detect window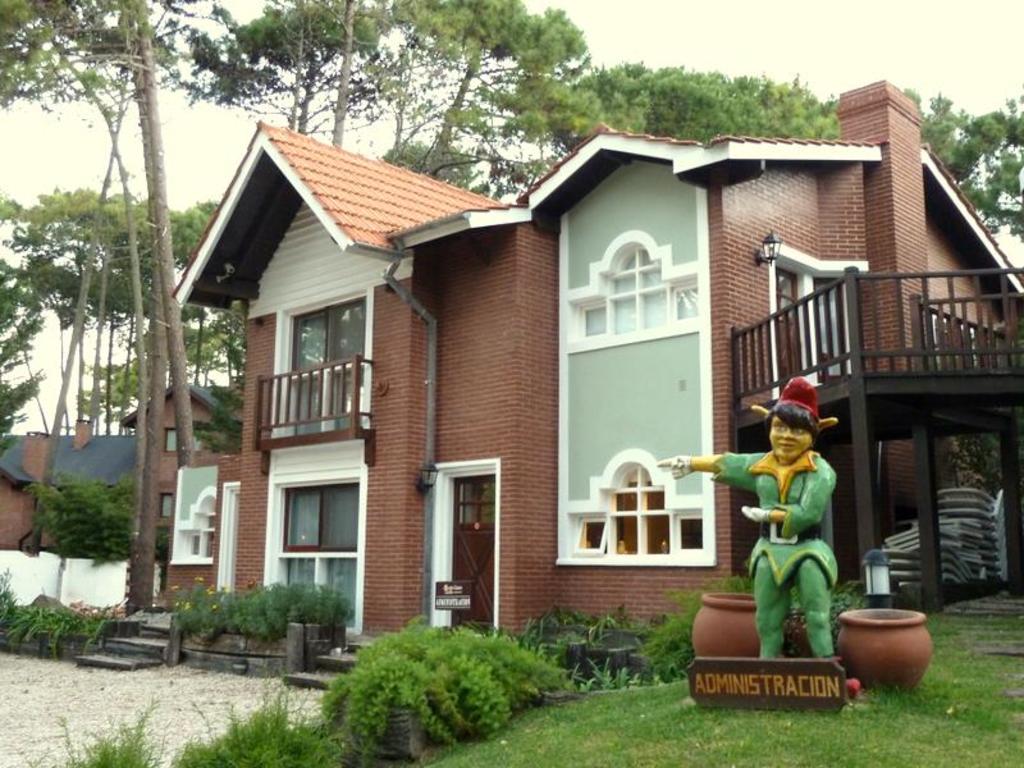
<bbox>572, 471, 714, 561</bbox>
